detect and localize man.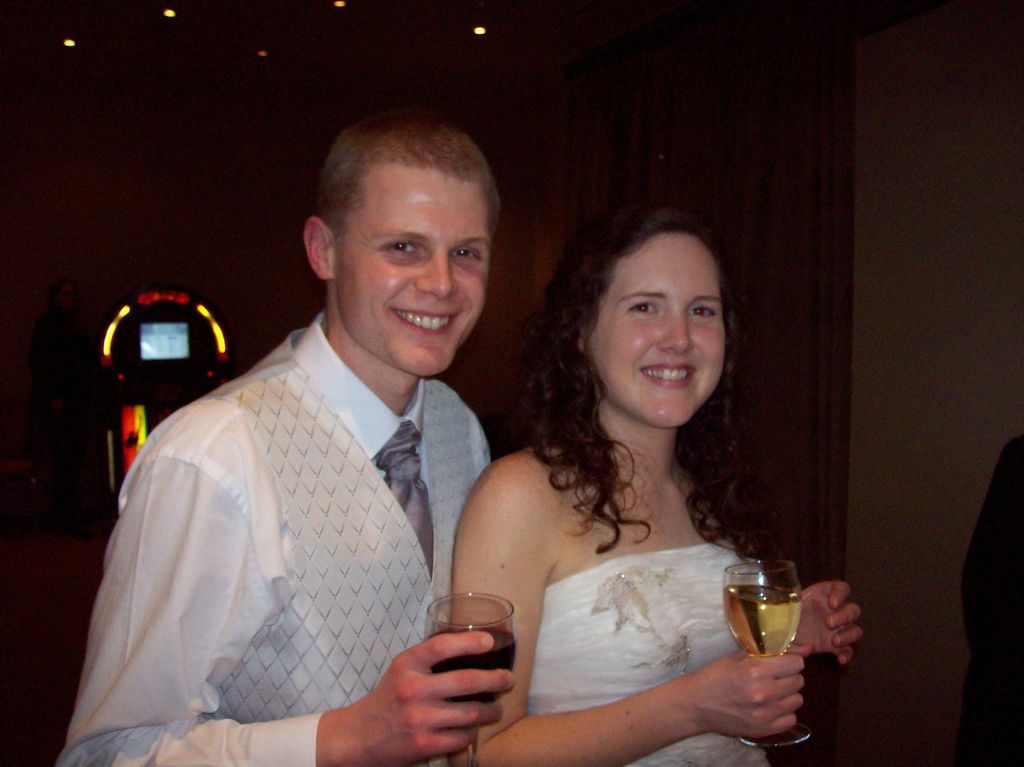
Localized at bbox=(84, 125, 528, 766).
